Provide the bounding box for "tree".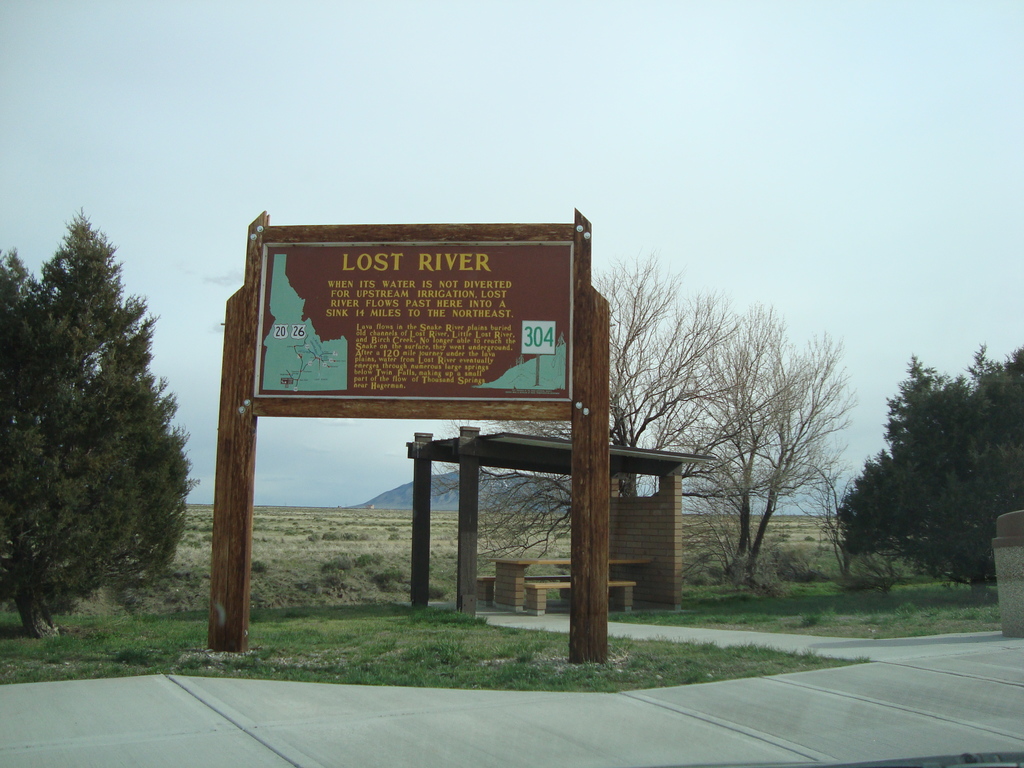
39:209:206:627.
